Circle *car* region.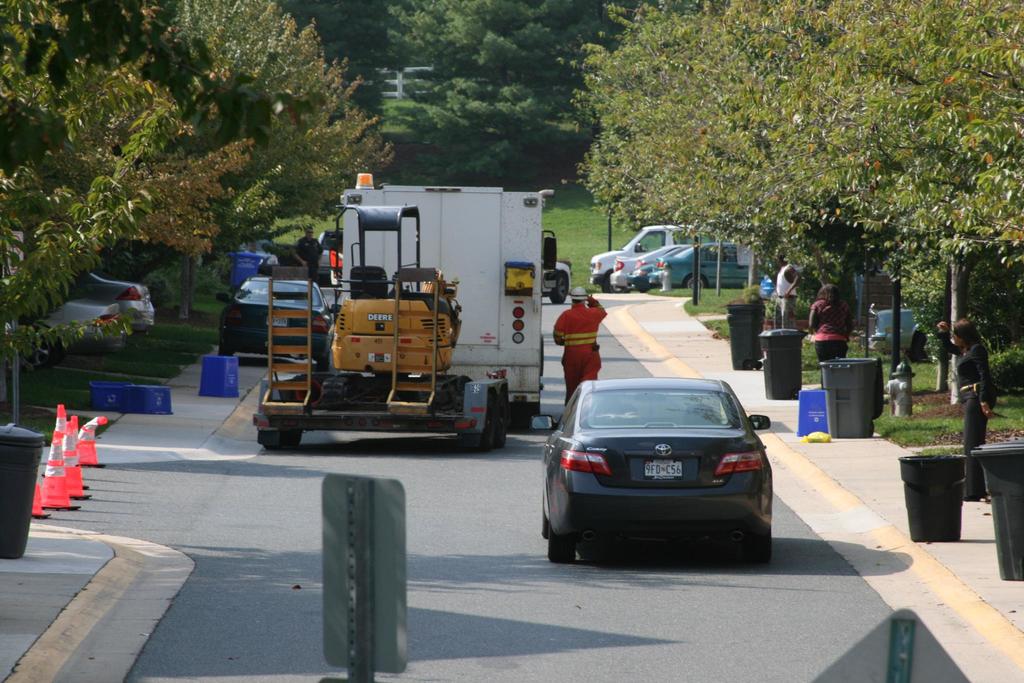
Region: (36,293,130,356).
